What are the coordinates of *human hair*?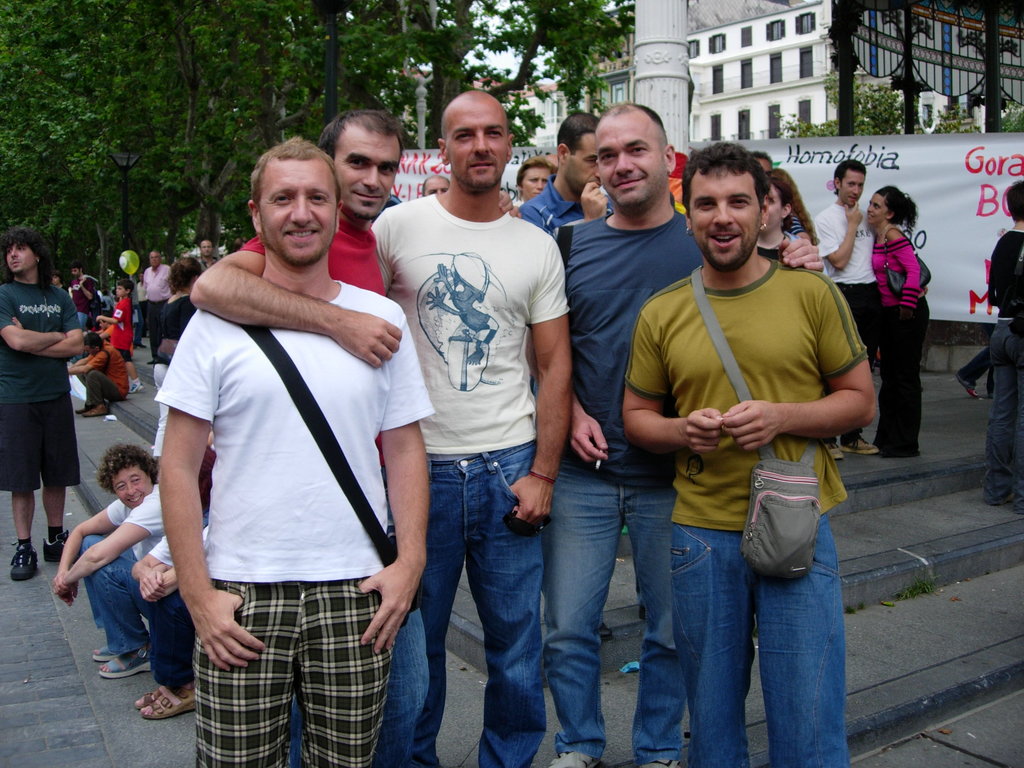
[82, 331, 103, 349].
